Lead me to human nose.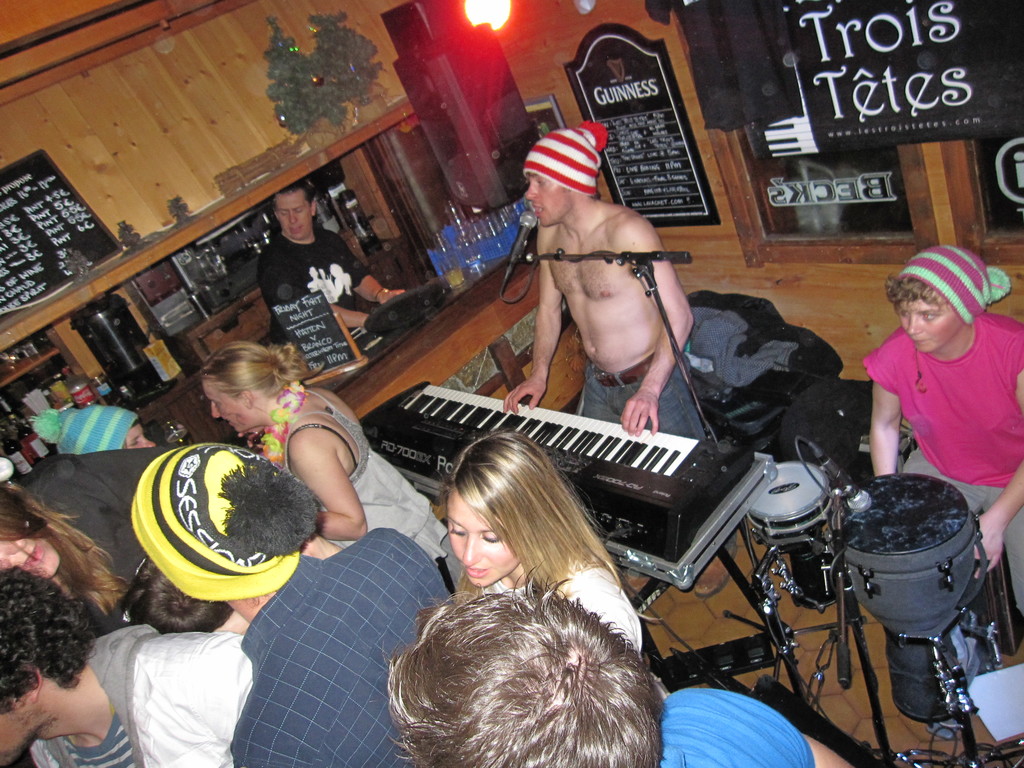
Lead to [525, 179, 538, 199].
